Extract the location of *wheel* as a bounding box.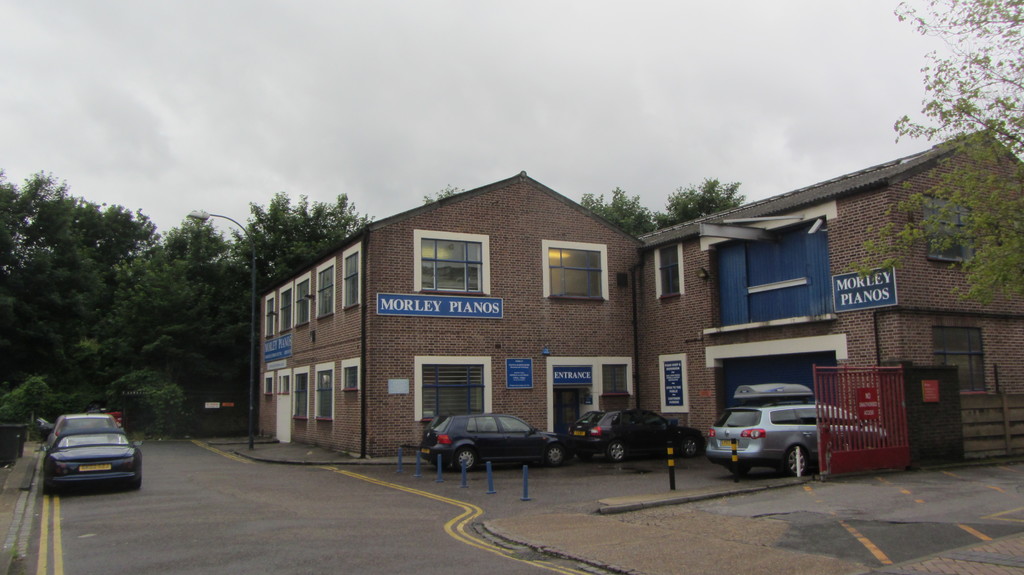
42 480 56 495.
